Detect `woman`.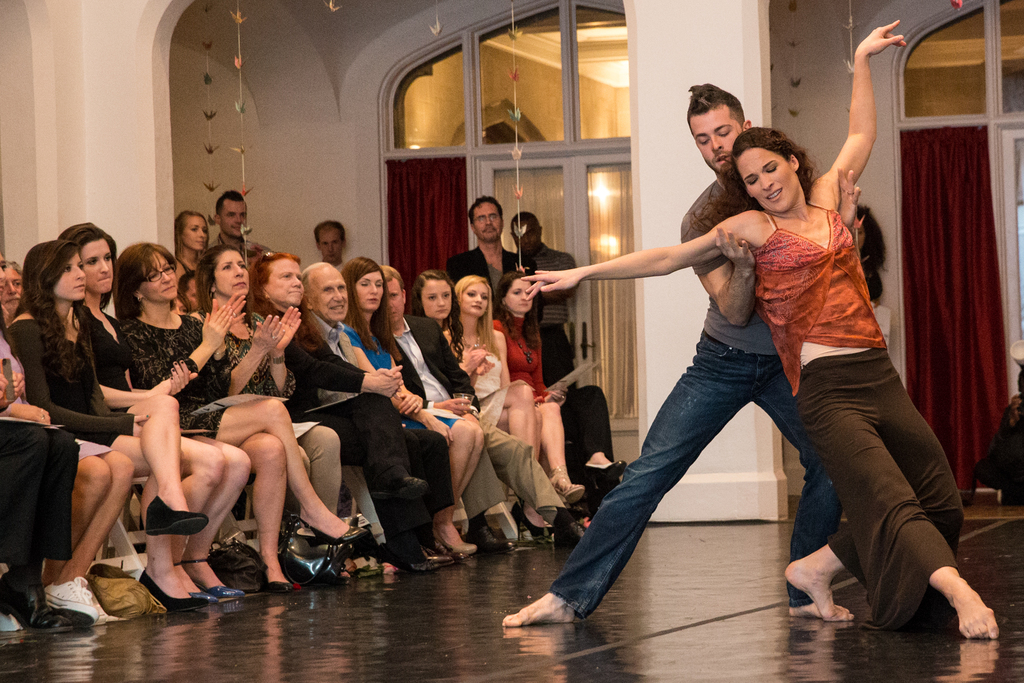
Detected at {"left": 447, "top": 269, "right": 549, "bottom": 490}.
